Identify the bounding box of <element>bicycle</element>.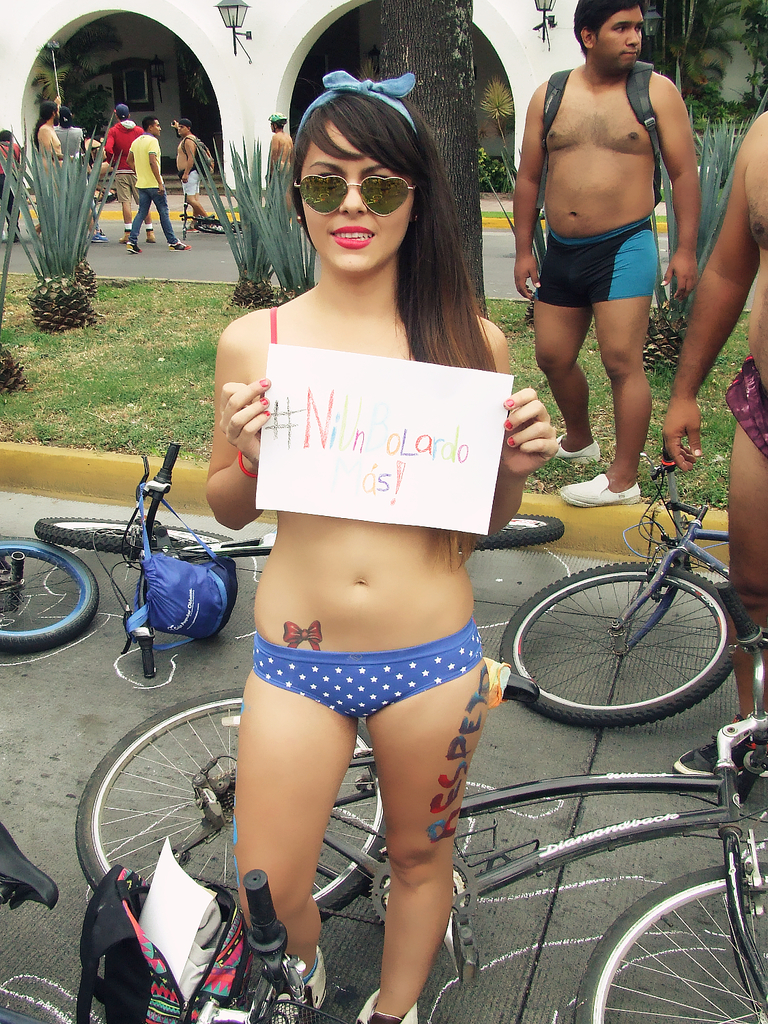
36, 444, 563, 682.
